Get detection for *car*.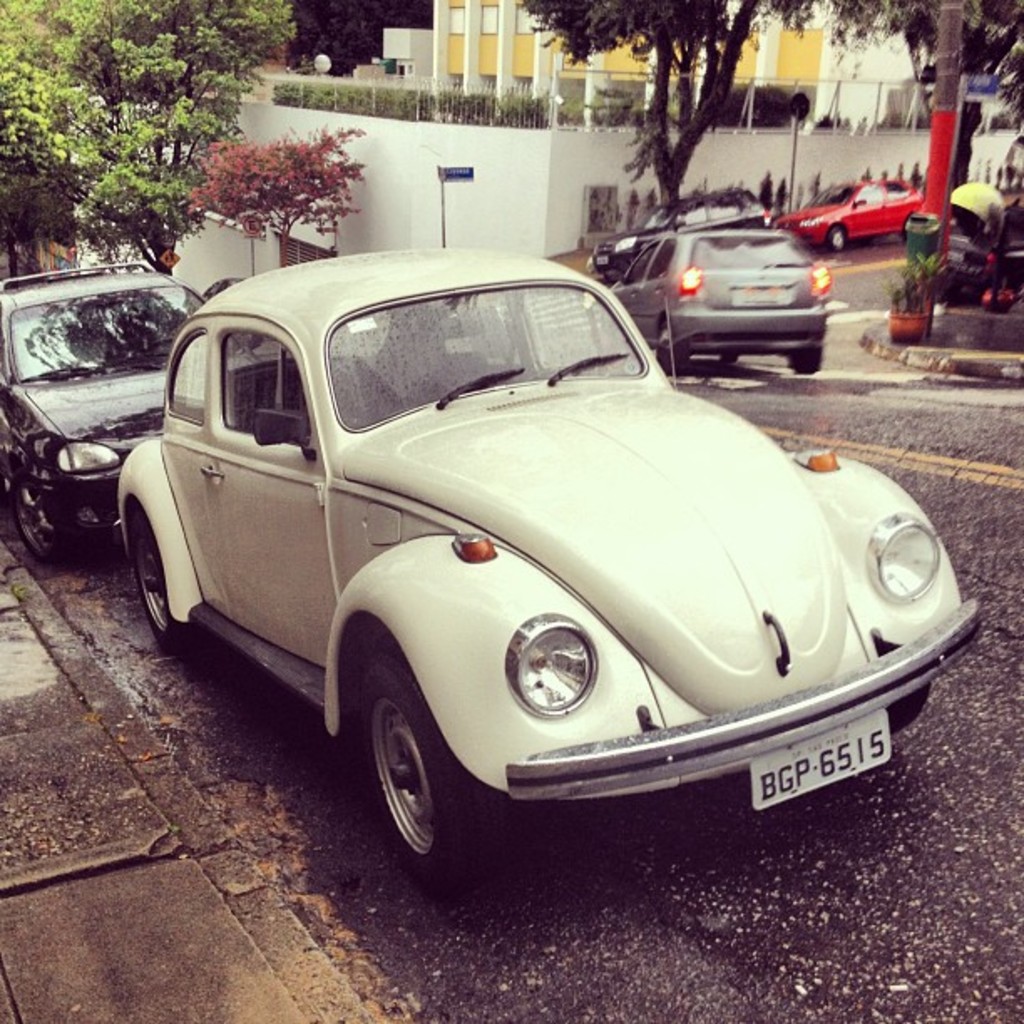
Detection: (left=945, top=201, right=1022, bottom=305).
